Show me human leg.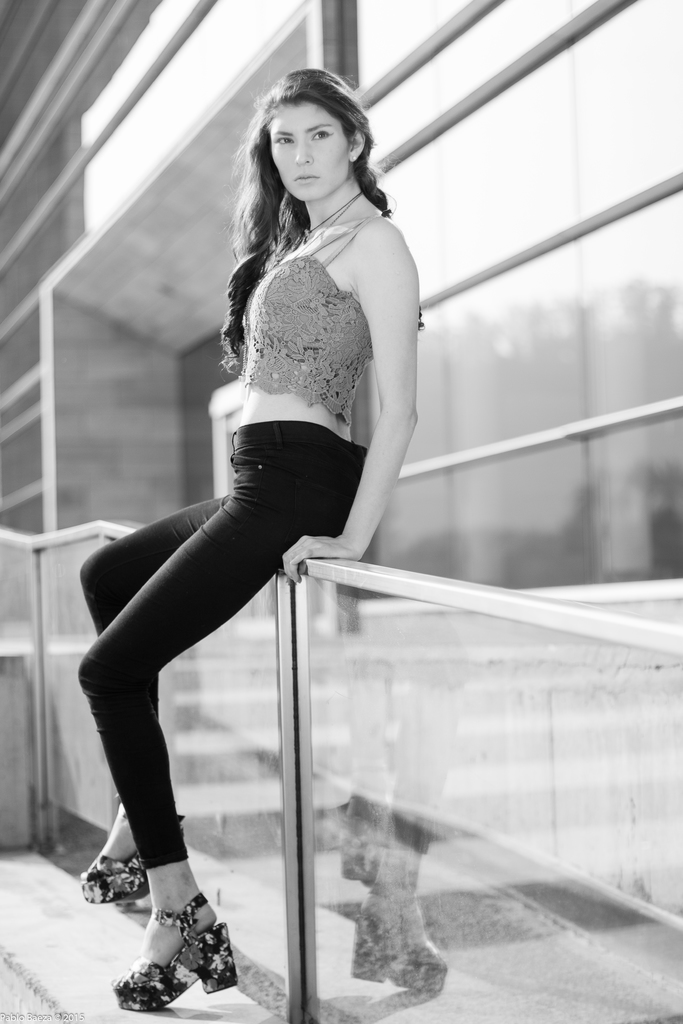
human leg is here: <bbox>81, 474, 356, 1012</bbox>.
